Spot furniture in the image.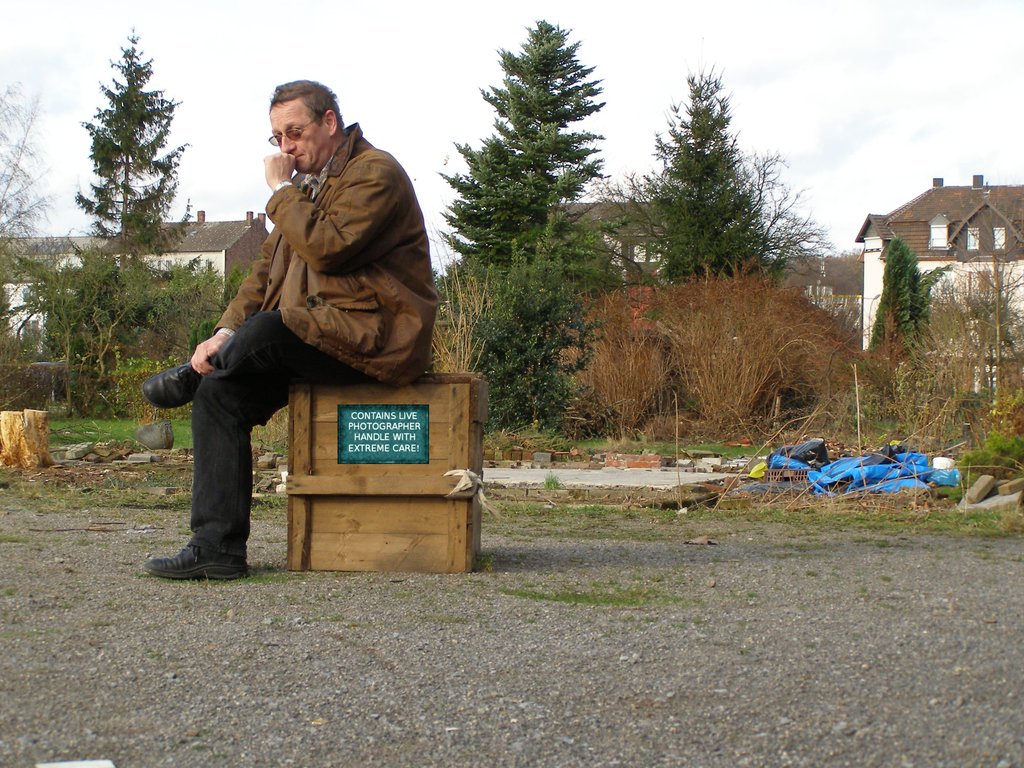
furniture found at bbox=(284, 369, 490, 574).
